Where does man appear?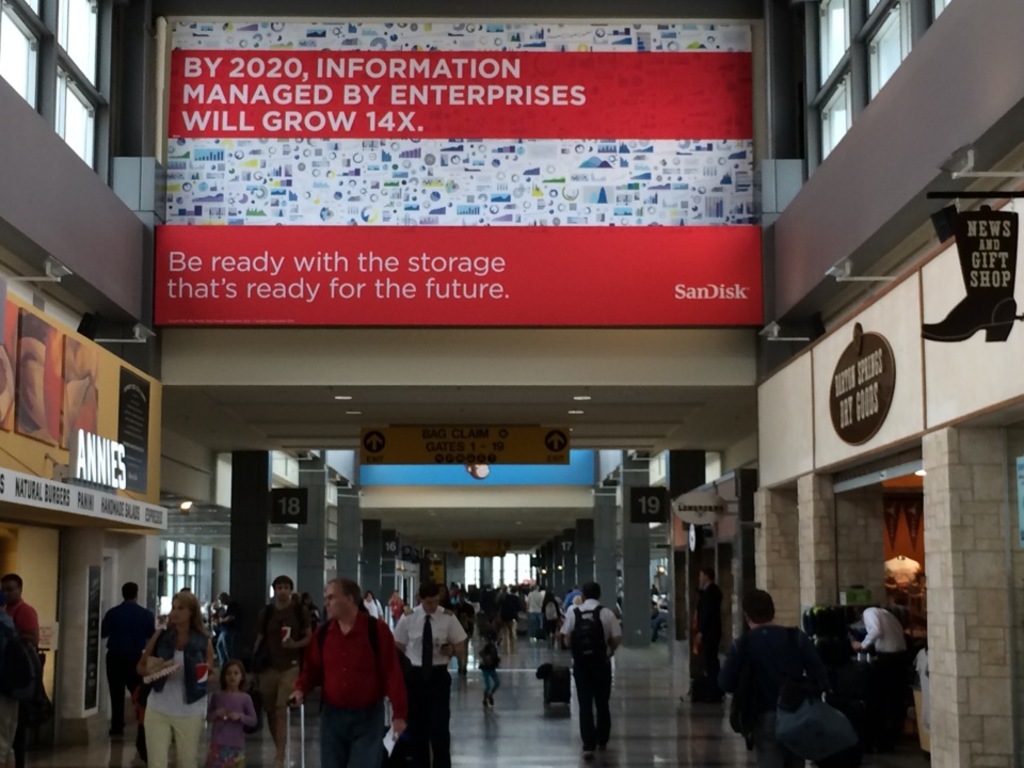
Appears at 652/613/671/642.
